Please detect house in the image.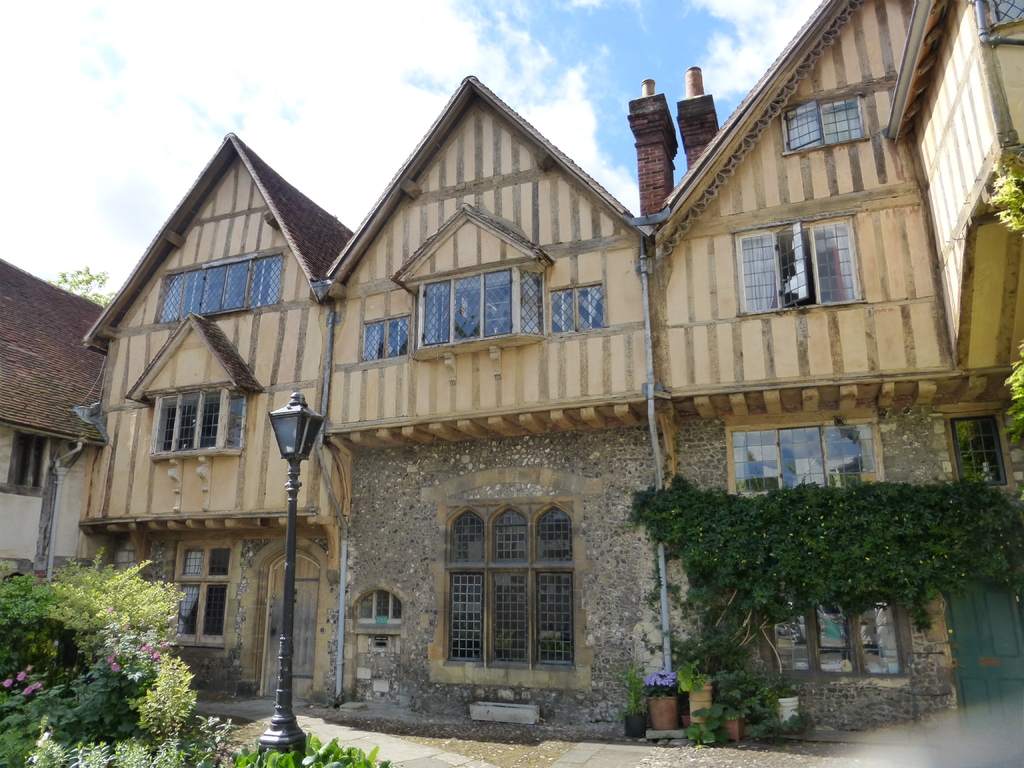
select_region(83, 134, 353, 704).
